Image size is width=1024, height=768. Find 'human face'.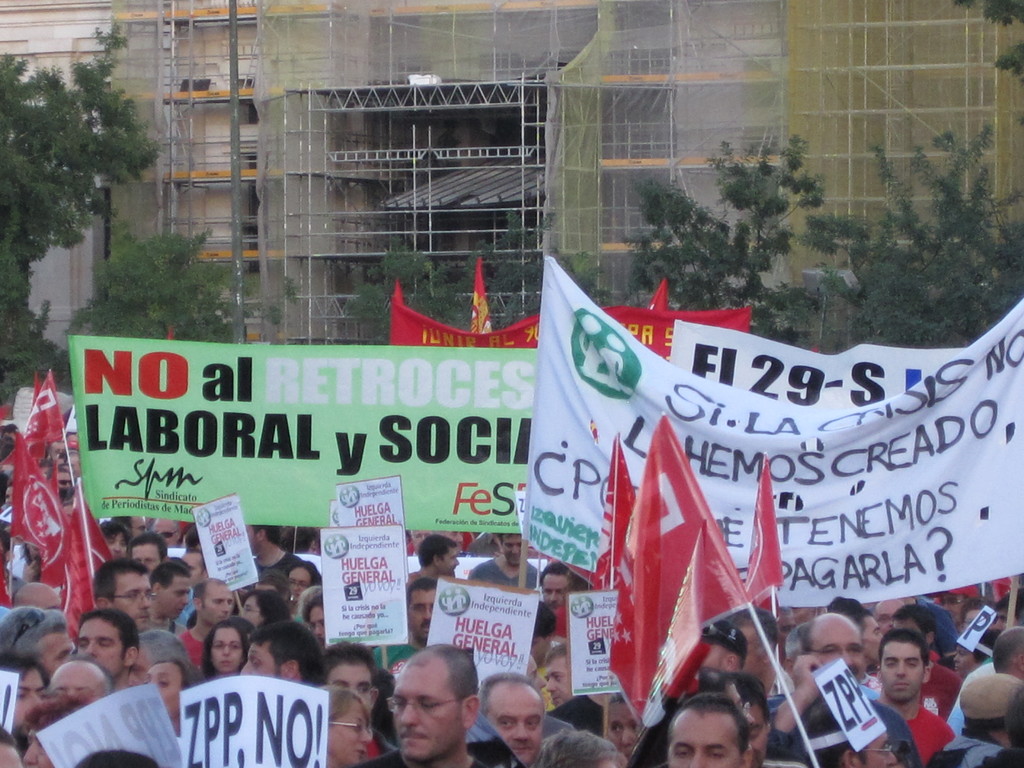
Rect(198, 583, 233, 625).
